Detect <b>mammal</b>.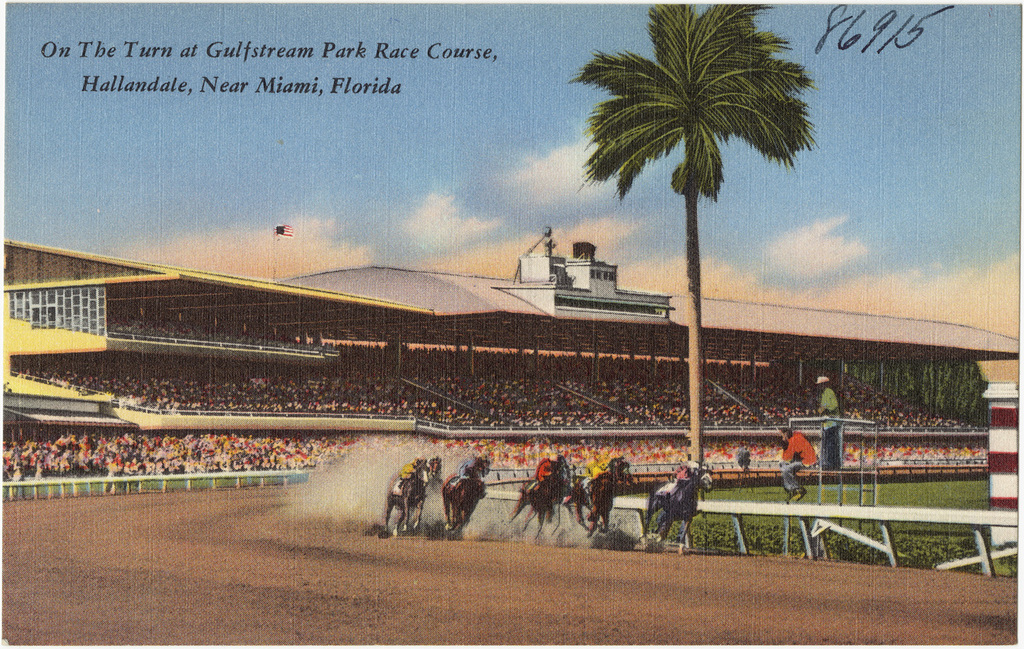
Detected at [537, 450, 578, 474].
